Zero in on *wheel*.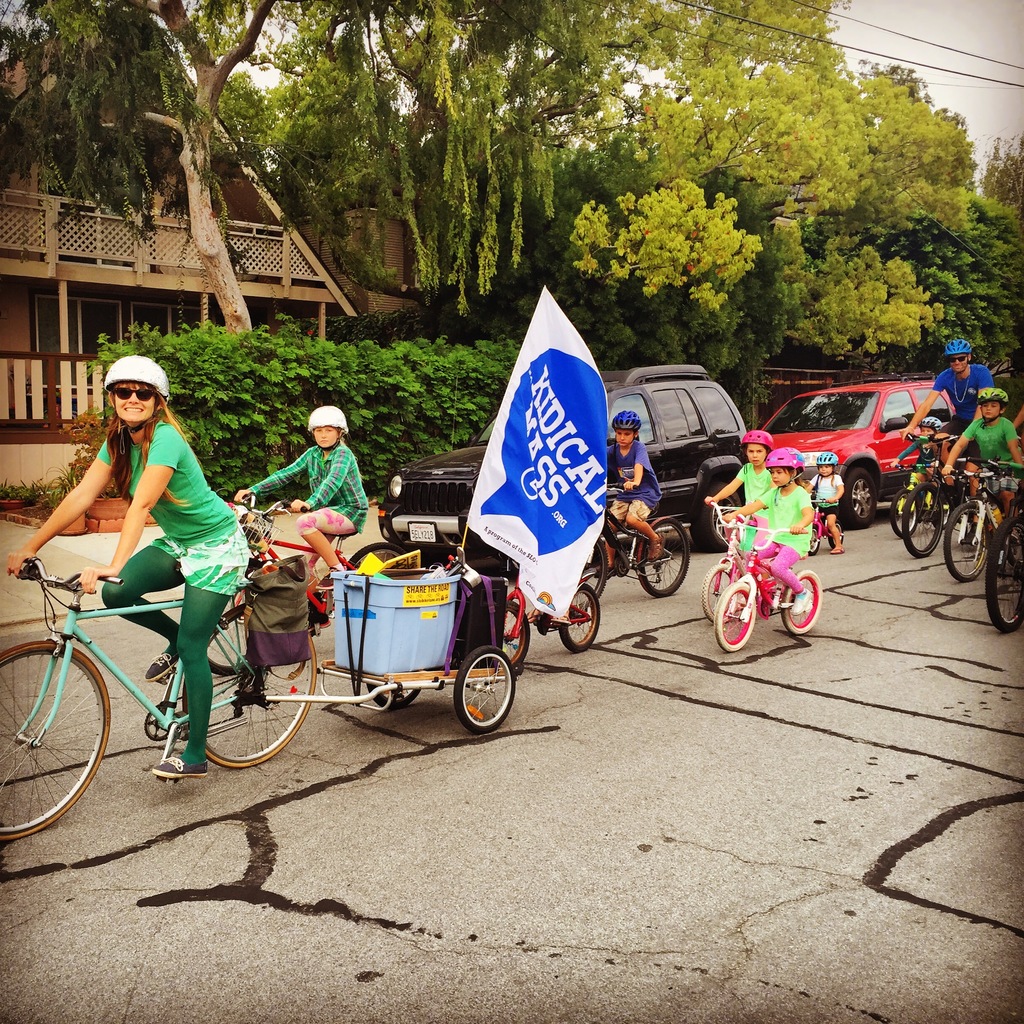
Zeroed in: [700,562,740,620].
